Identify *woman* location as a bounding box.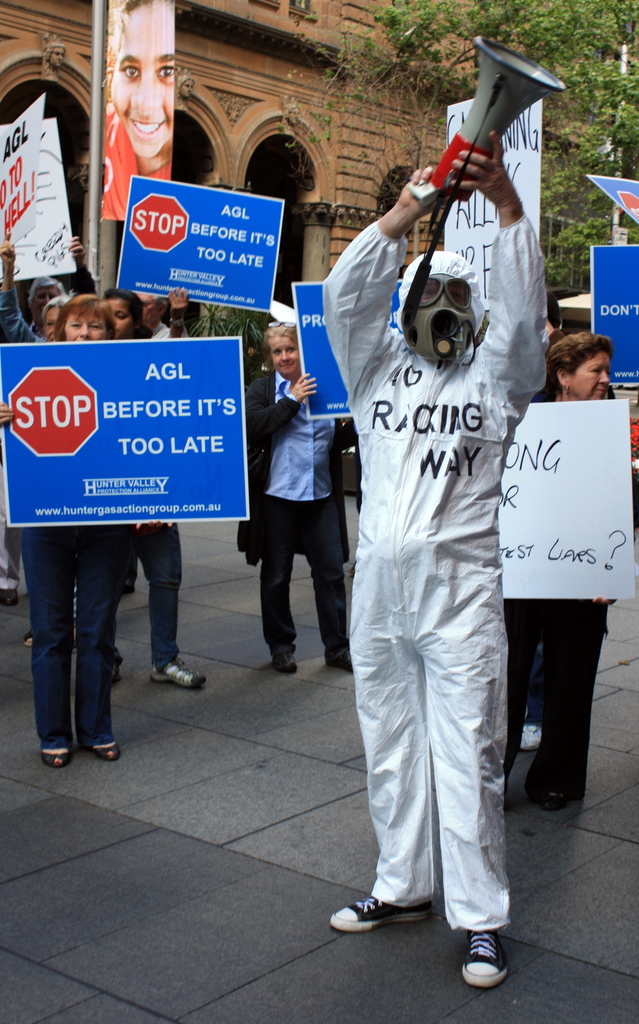
box=[242, 301, 356, 683].
